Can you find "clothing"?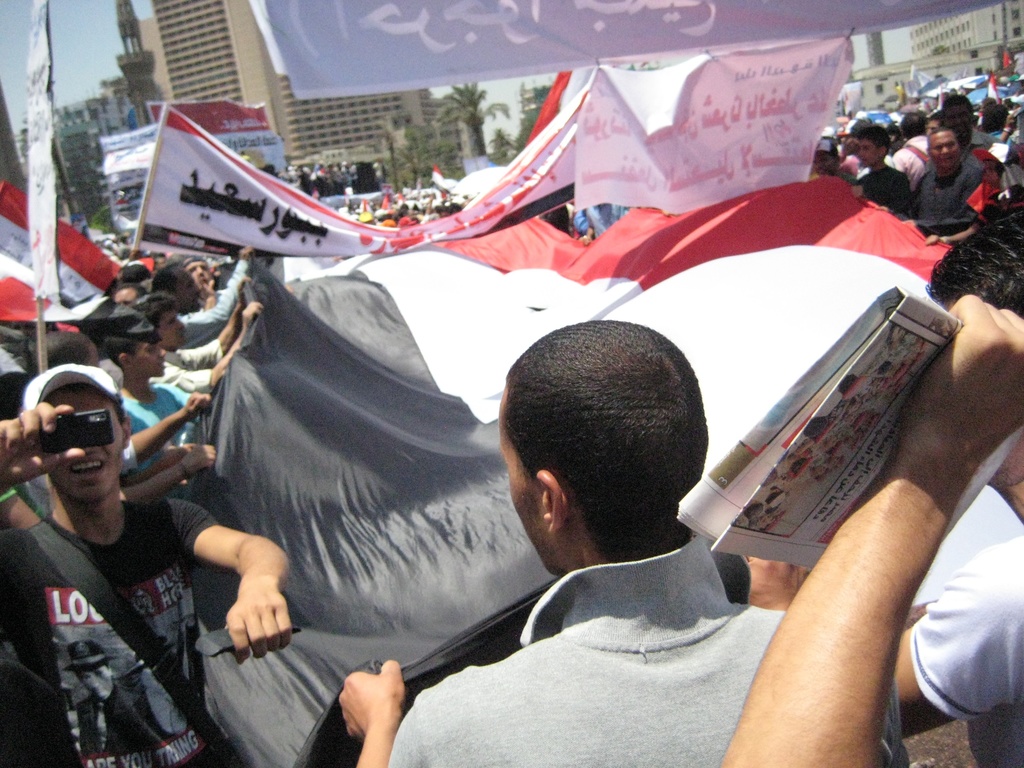
Yes, bounding box: (left=913, top=546, right=1023, bottom=767).
